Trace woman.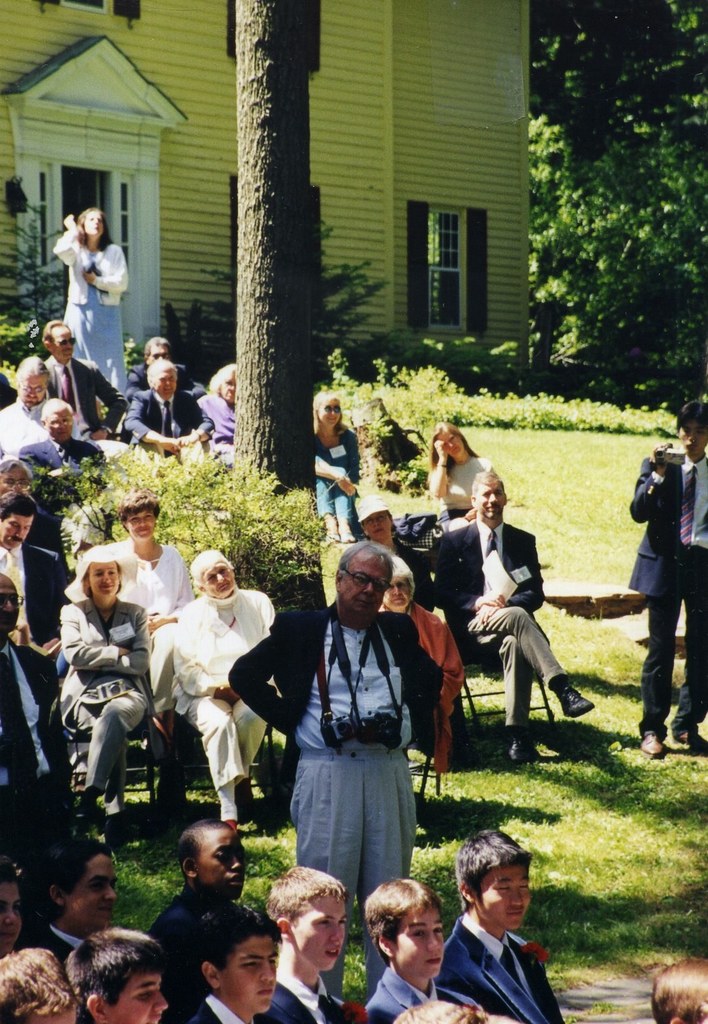
Traced to <region>202, 360, 244, 470</region>.
